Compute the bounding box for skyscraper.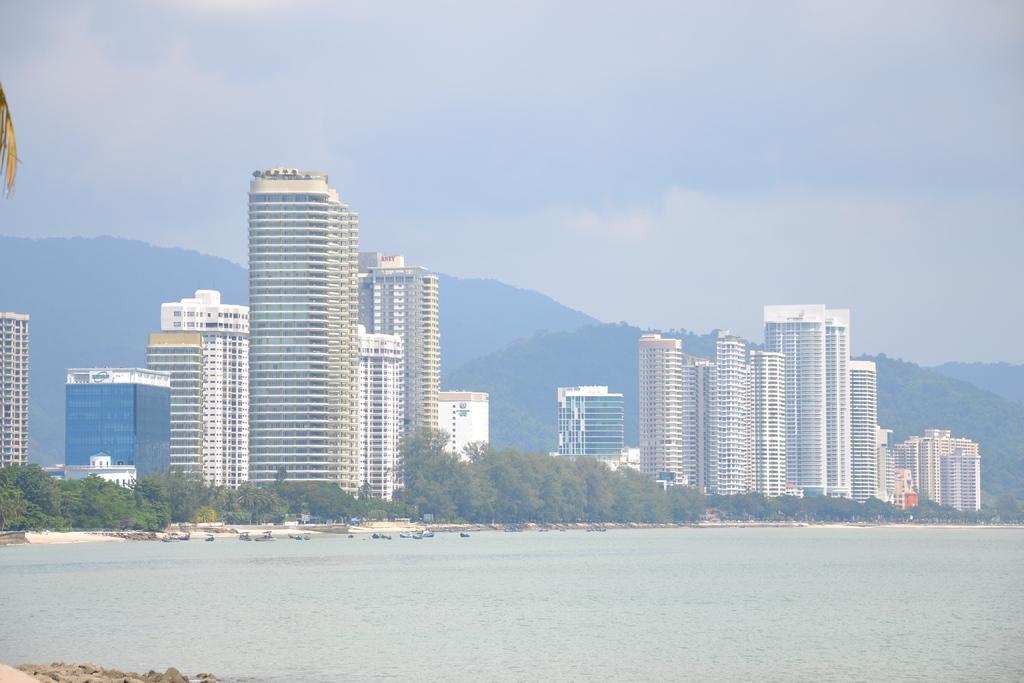
{"x1": 346, "y1": 265, "x2": 447, "y2": 483}.
